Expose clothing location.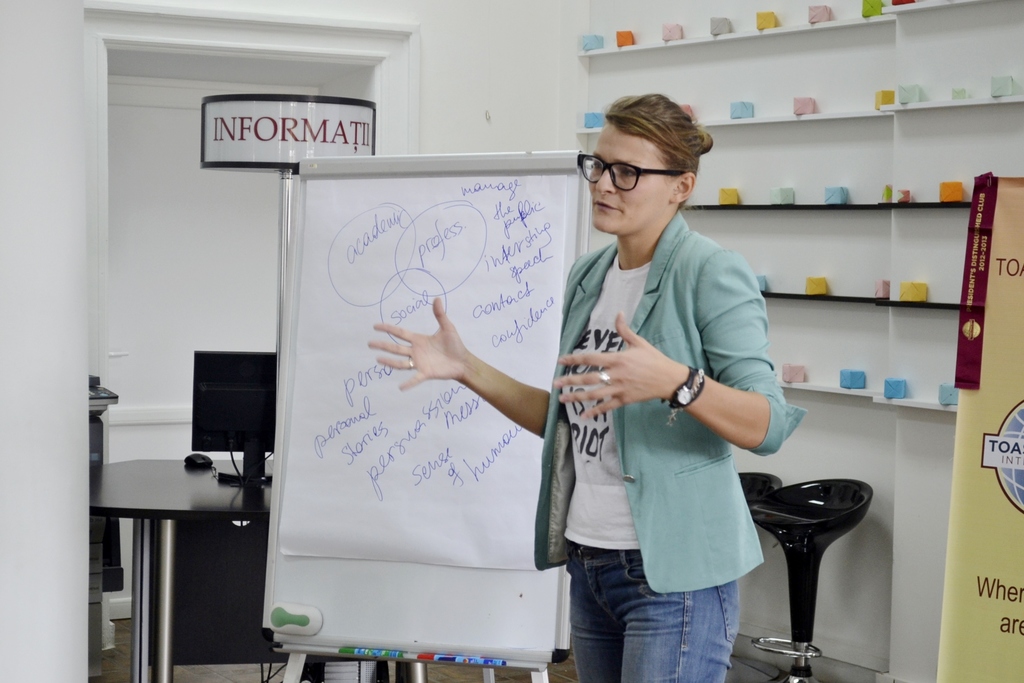
Exposed at x1=531, y1=220, x2=812, y2=679.
